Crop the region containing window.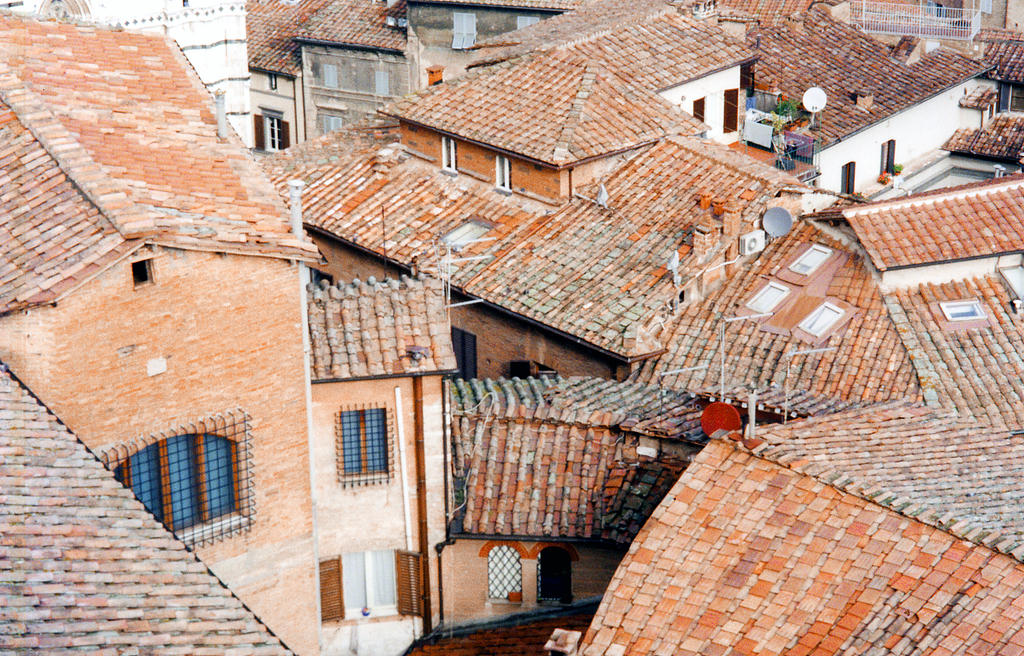
Crop region: left=450, top=10, right=477, bottom=49.
